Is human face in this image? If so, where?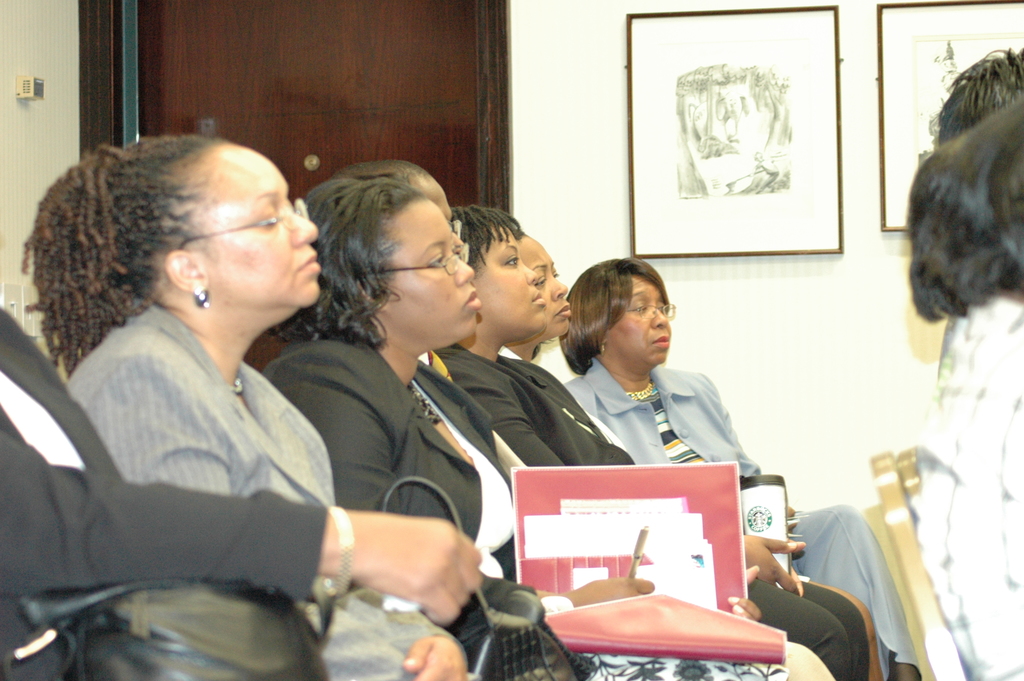
Yes, at bbox=(371, 199, 483, 343).
